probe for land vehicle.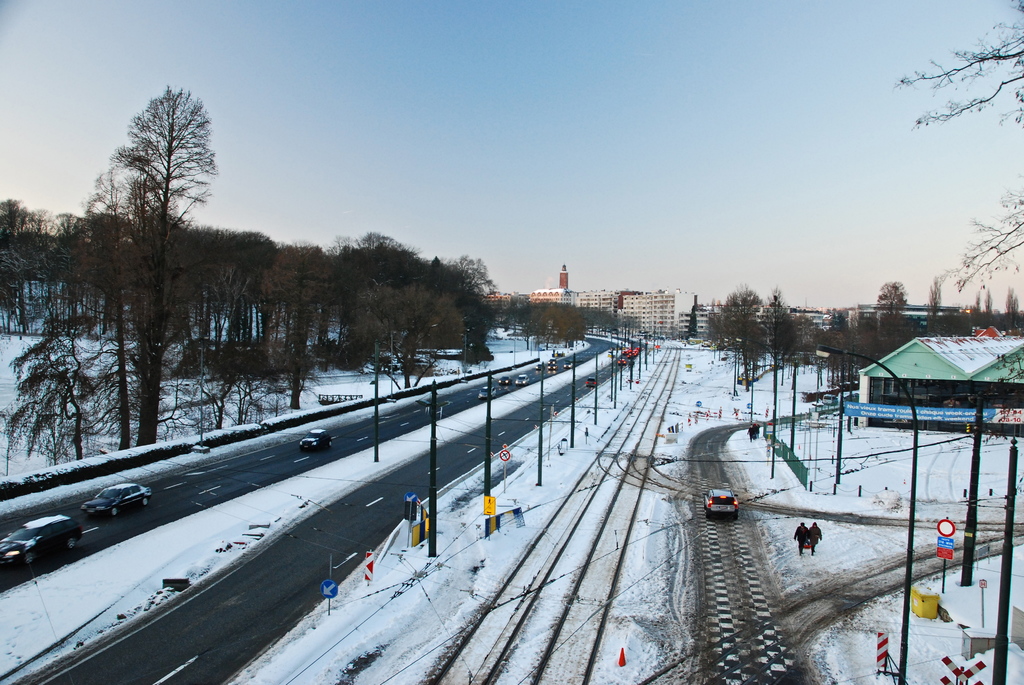
Probe result: {"left": 496, "top": 374, "right": 513, "bottom": 387}.
